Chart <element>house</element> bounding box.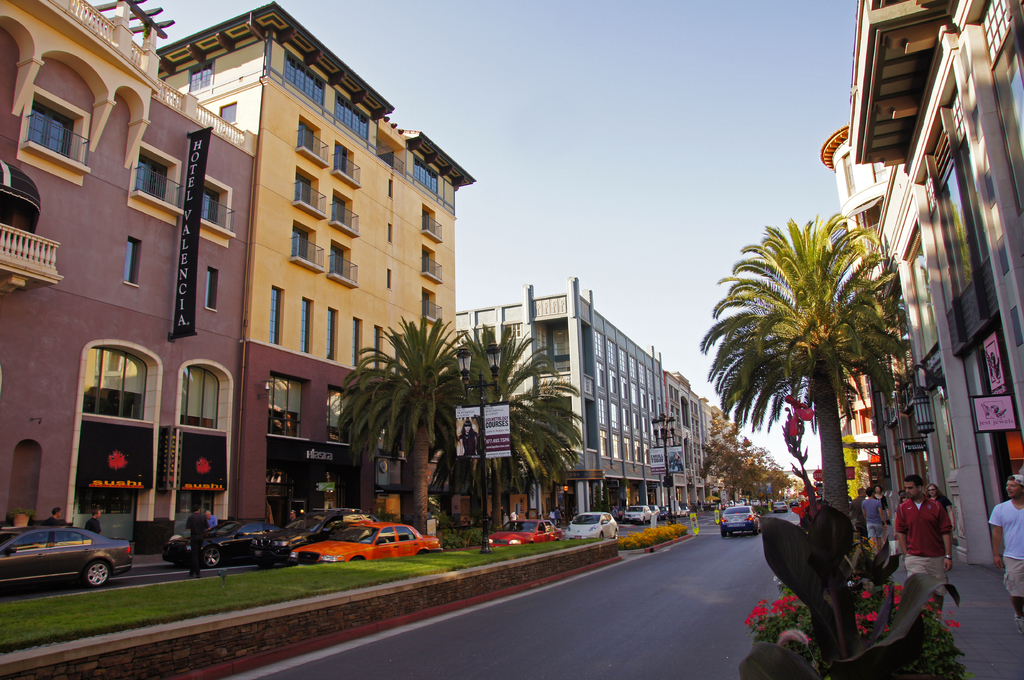
Charted: pyautogui.locateOnScreen(665, 365, 695, 506).
